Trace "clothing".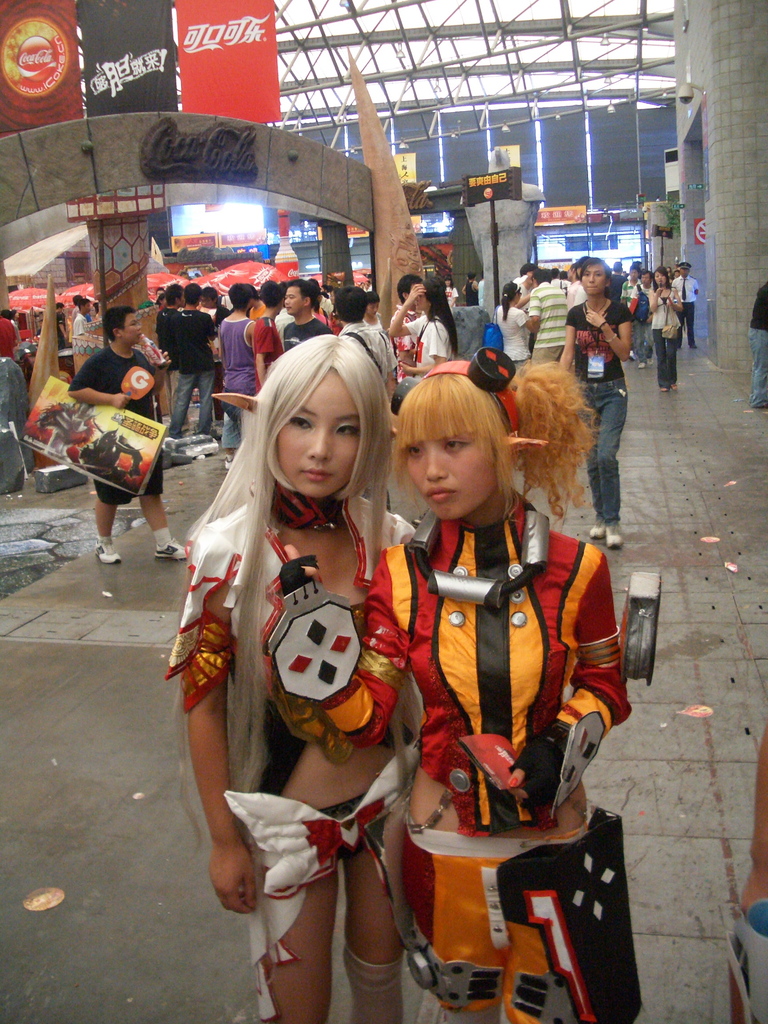
Traced to {"x1": 493, "y1": 304, "x2": 529, "y2": 371}.
